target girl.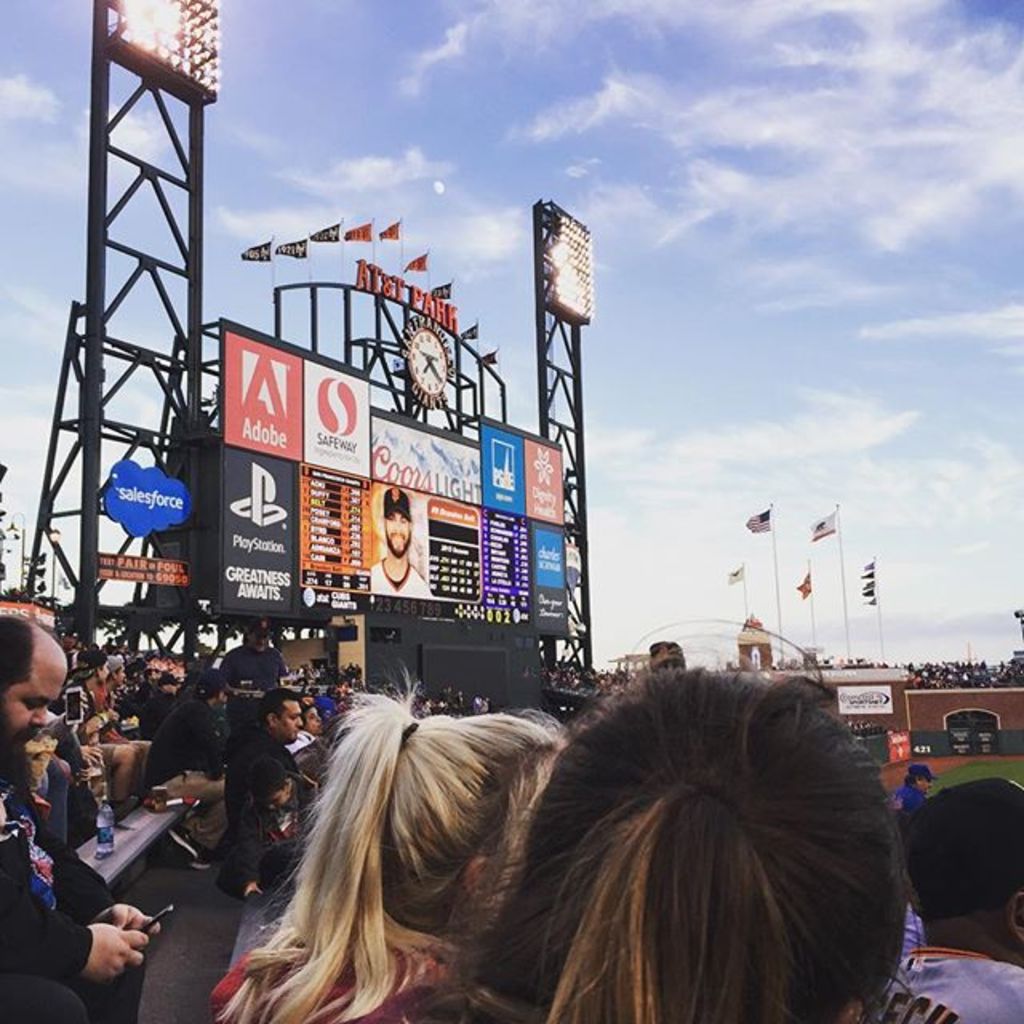
Target region: 354/618/922/1022.
